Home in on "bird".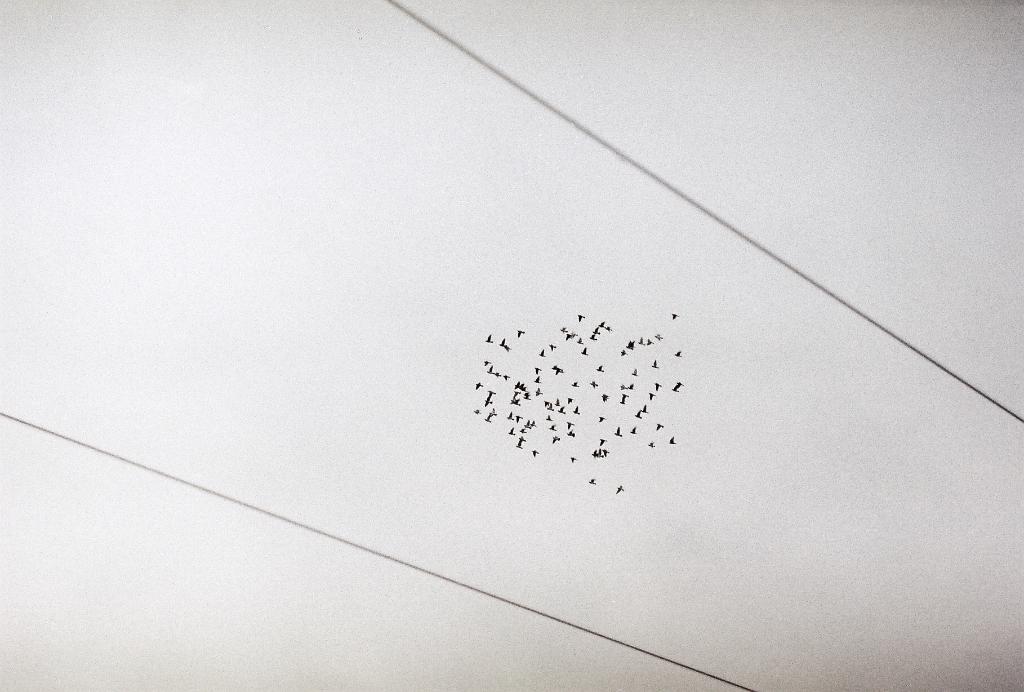
Homed in at {"left": 484, "top": 334, "right": 493, "bottom": 343}.
